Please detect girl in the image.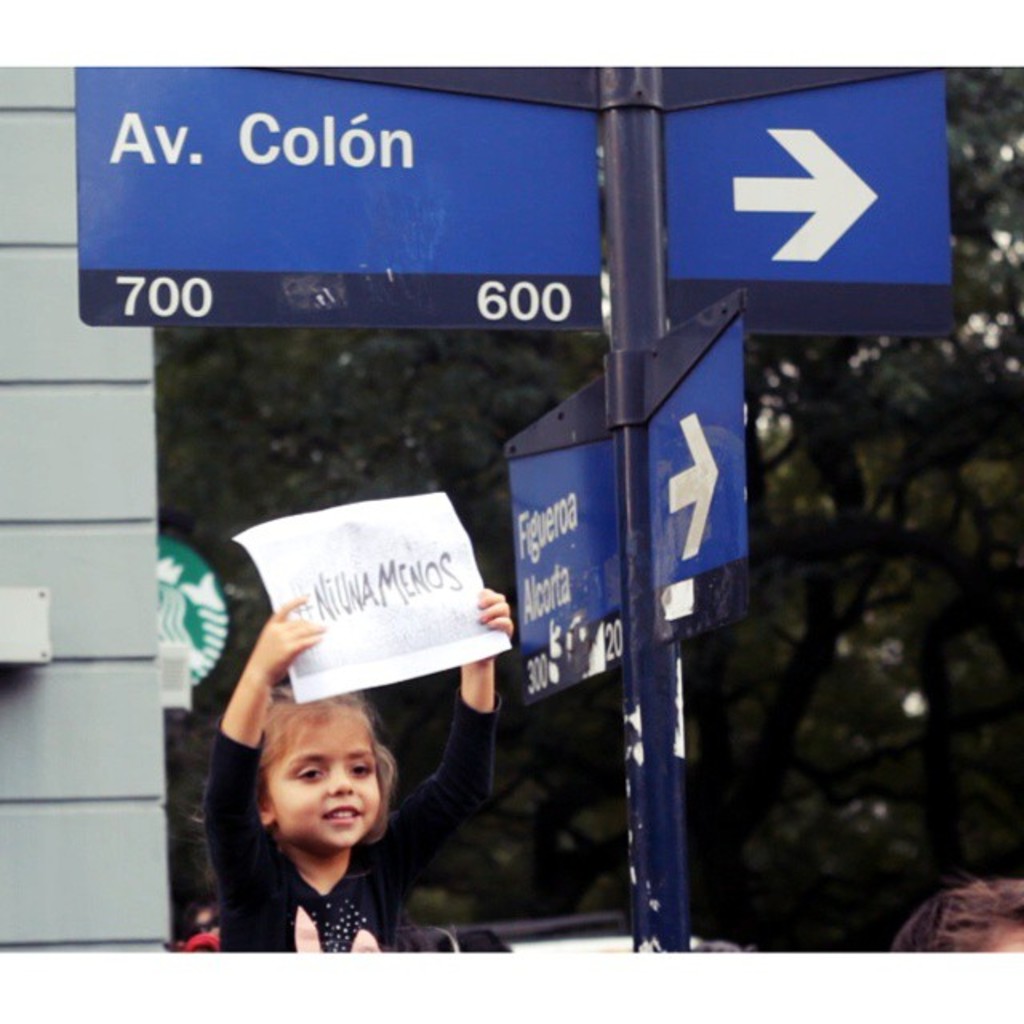
186:584:514:950.
